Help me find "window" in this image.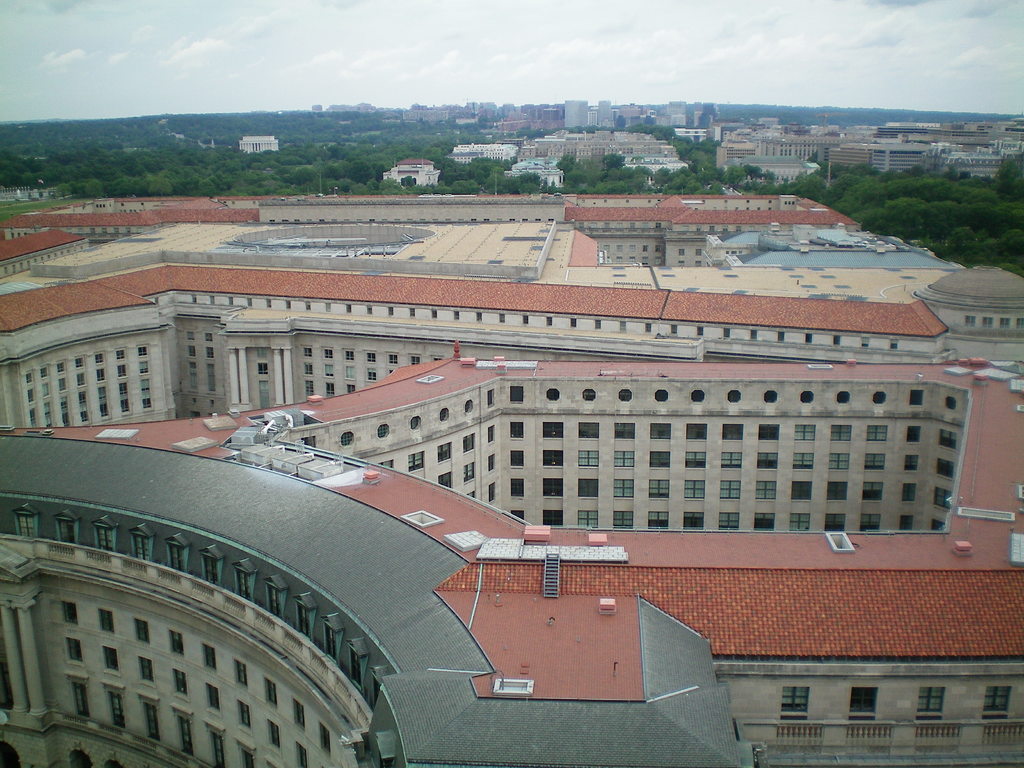
Found it: 653, 388, 671, 403.
